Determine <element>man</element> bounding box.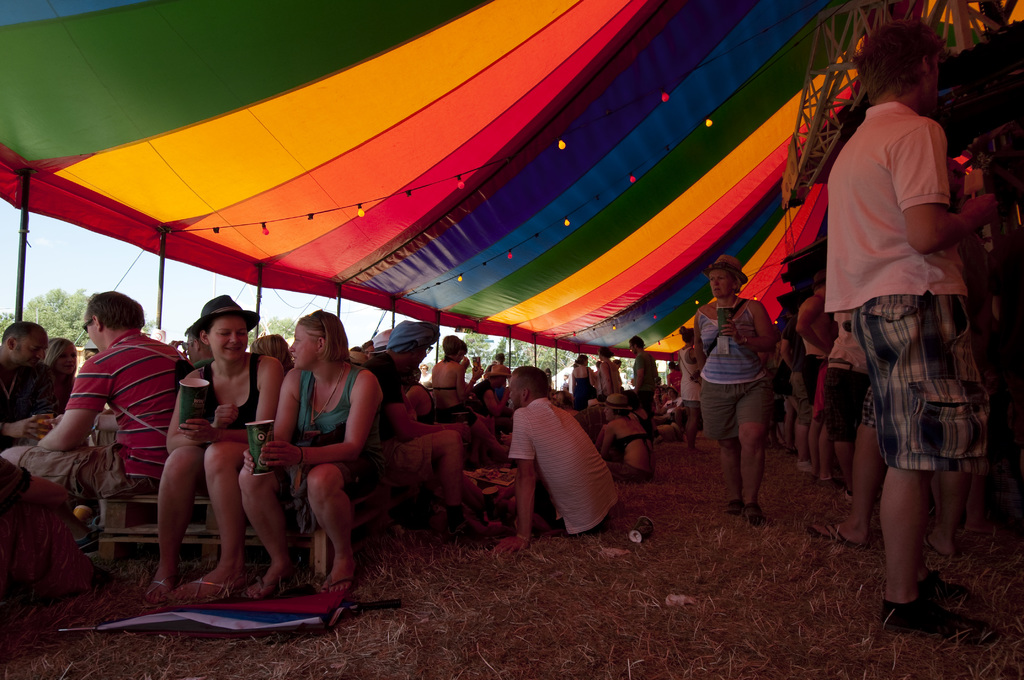
Determined: (1,287,190,499).
